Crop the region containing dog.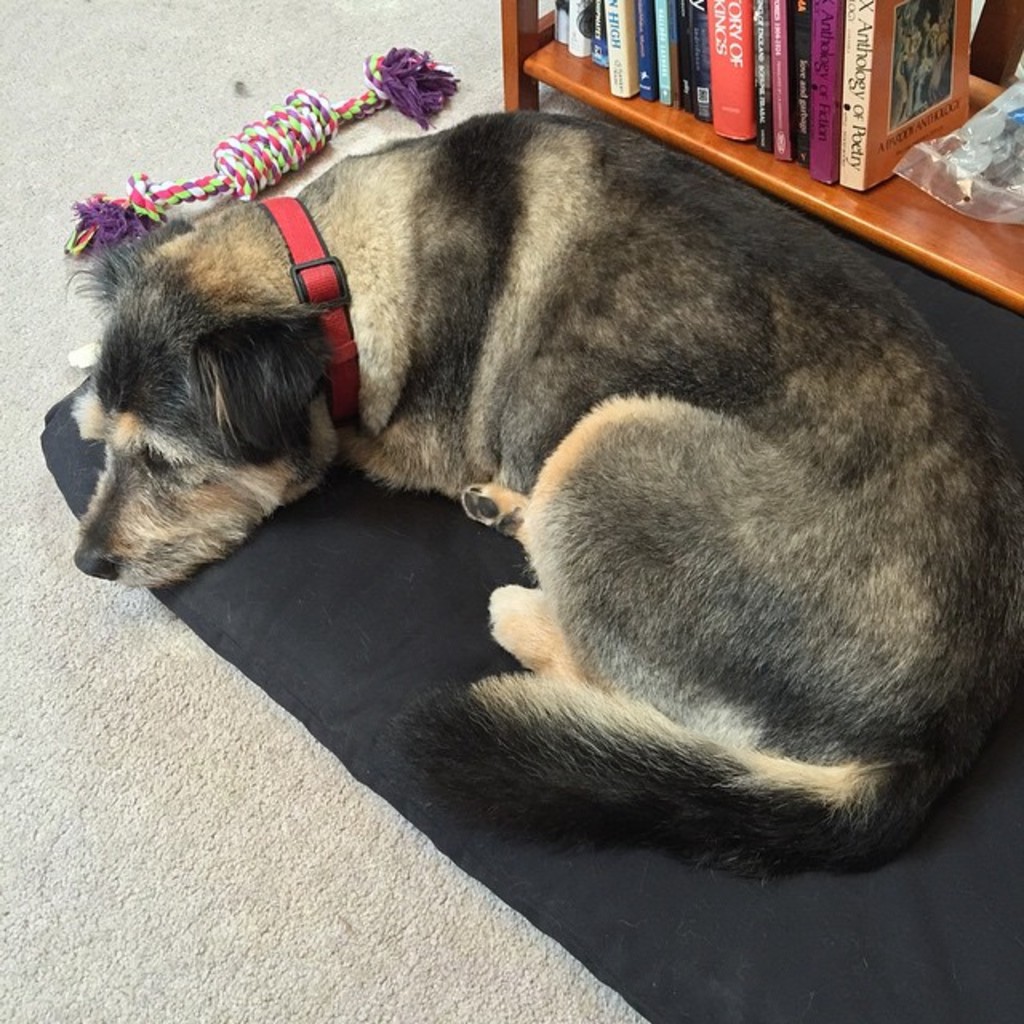
Crop region: (69,107,1022,882).
